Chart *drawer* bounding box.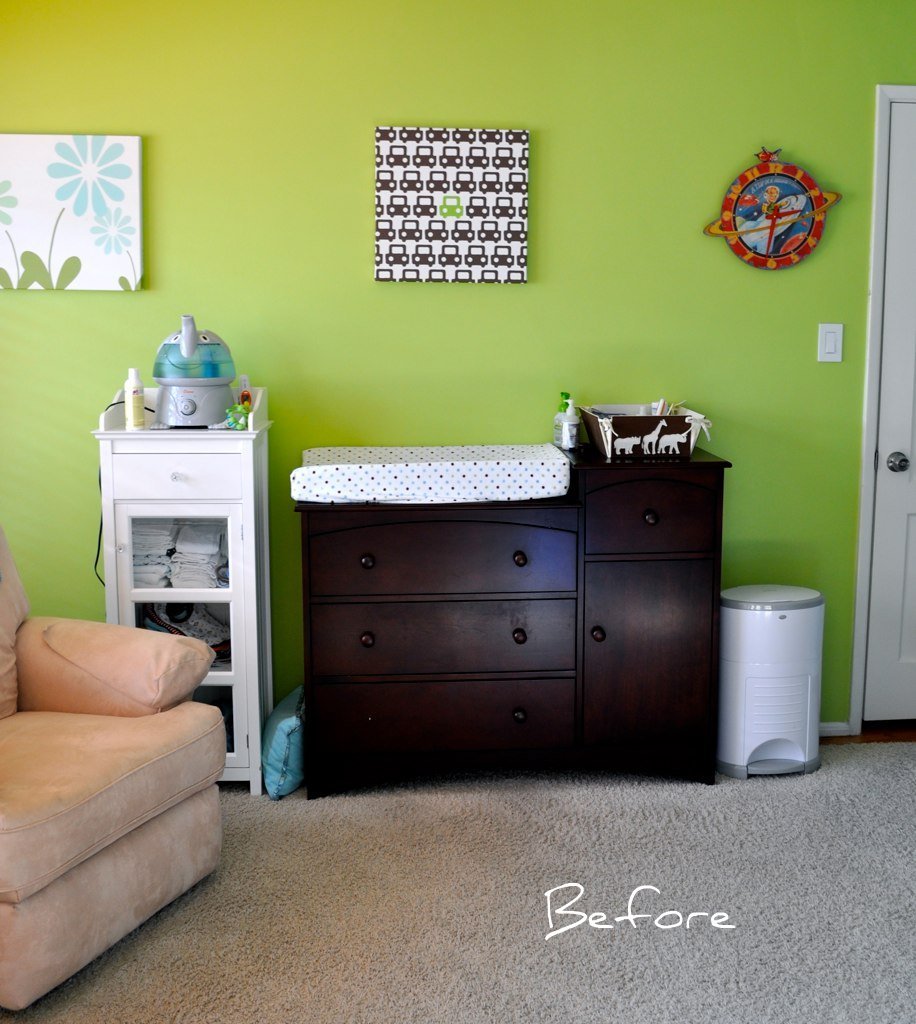
Charted: <region>110, 449, 242, 503</region>.
